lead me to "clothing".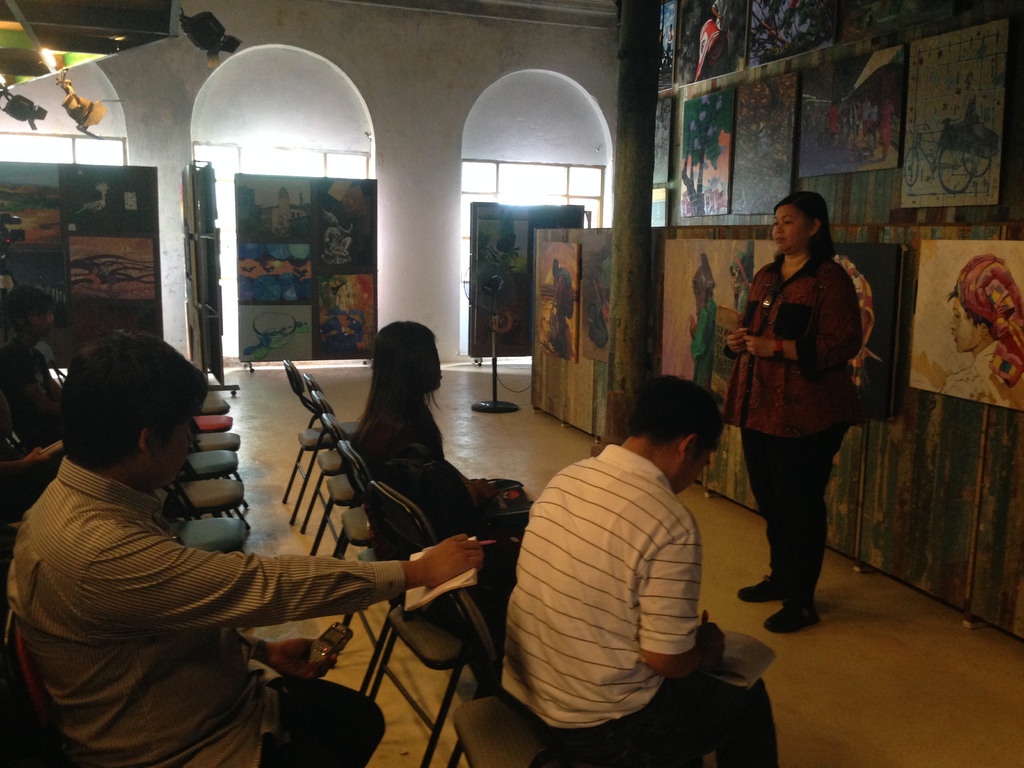
Lead to [left=715, top=245, right=858, bottom=617].
